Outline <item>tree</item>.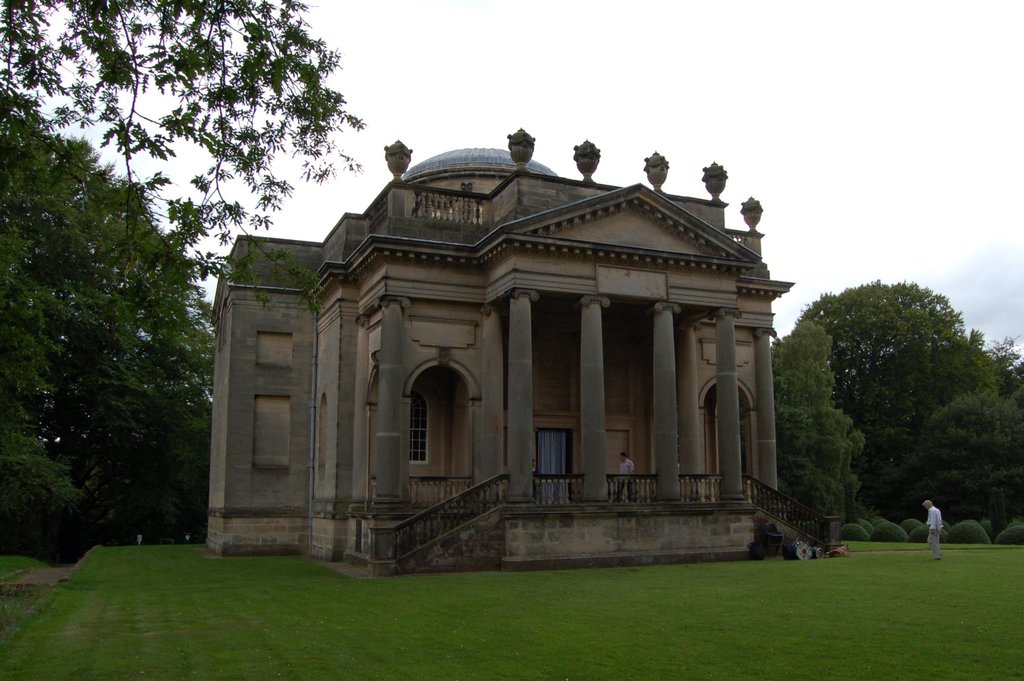
Outline: x1=795, y1=274, x2=996, y2=438.
